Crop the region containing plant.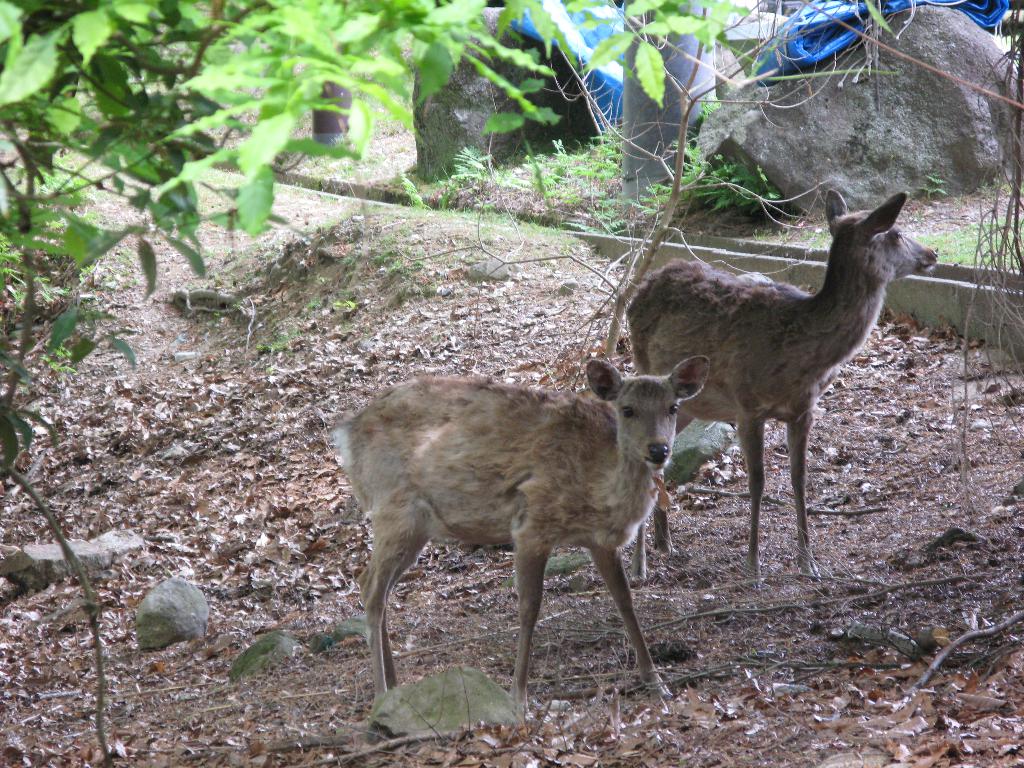
Crop region: bbox=(698, 156, 780, 211).
